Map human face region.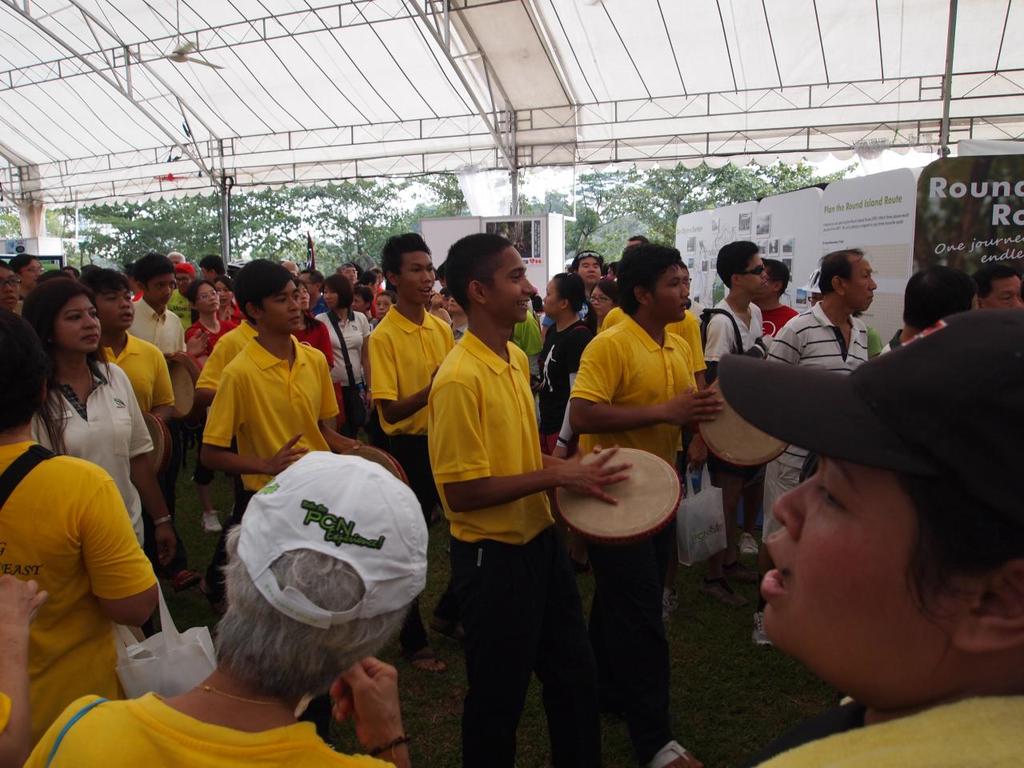
Mapped to [657,267,689,319].
